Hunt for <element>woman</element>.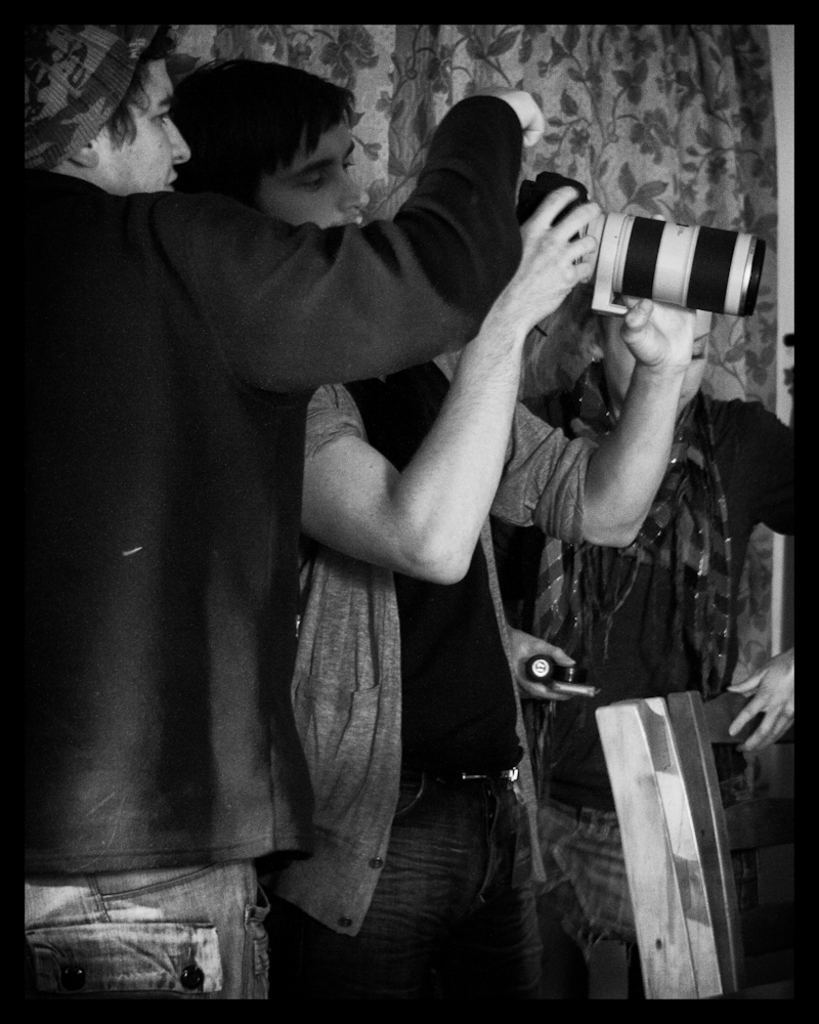
Hunted down at region(491, 280, 800, 1008).
